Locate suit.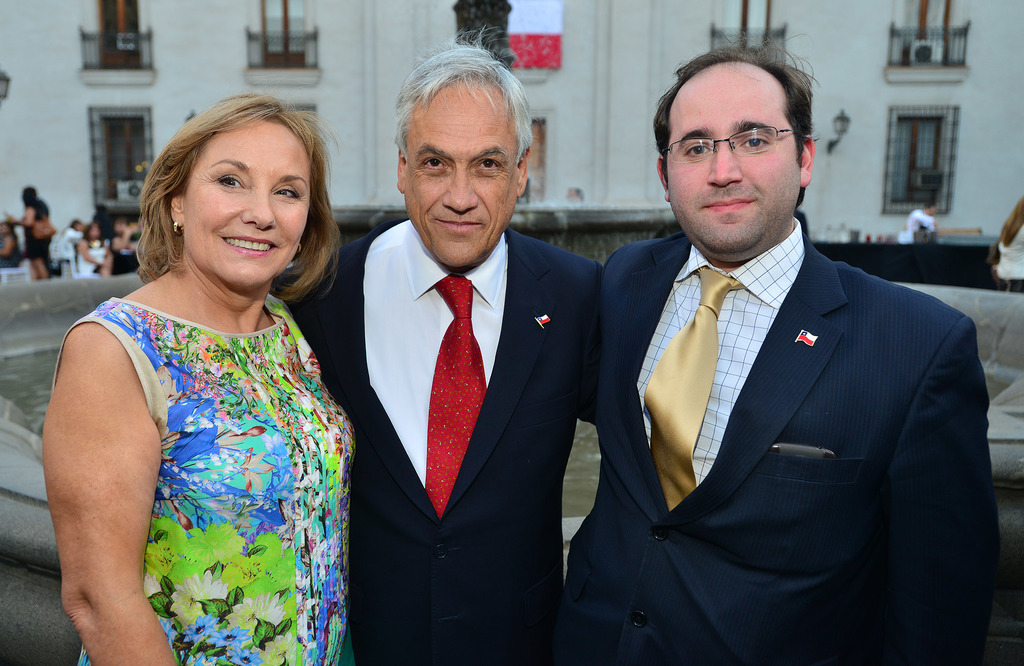
Bounding box: crop(269, 216, 601, 665).
